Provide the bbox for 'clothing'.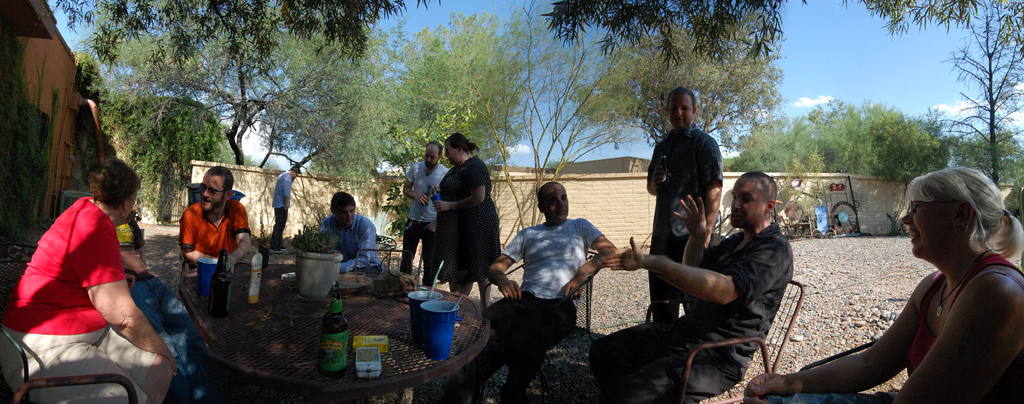
{"left": 426, "top": 291, "right": 589, "bottom": 403}.
